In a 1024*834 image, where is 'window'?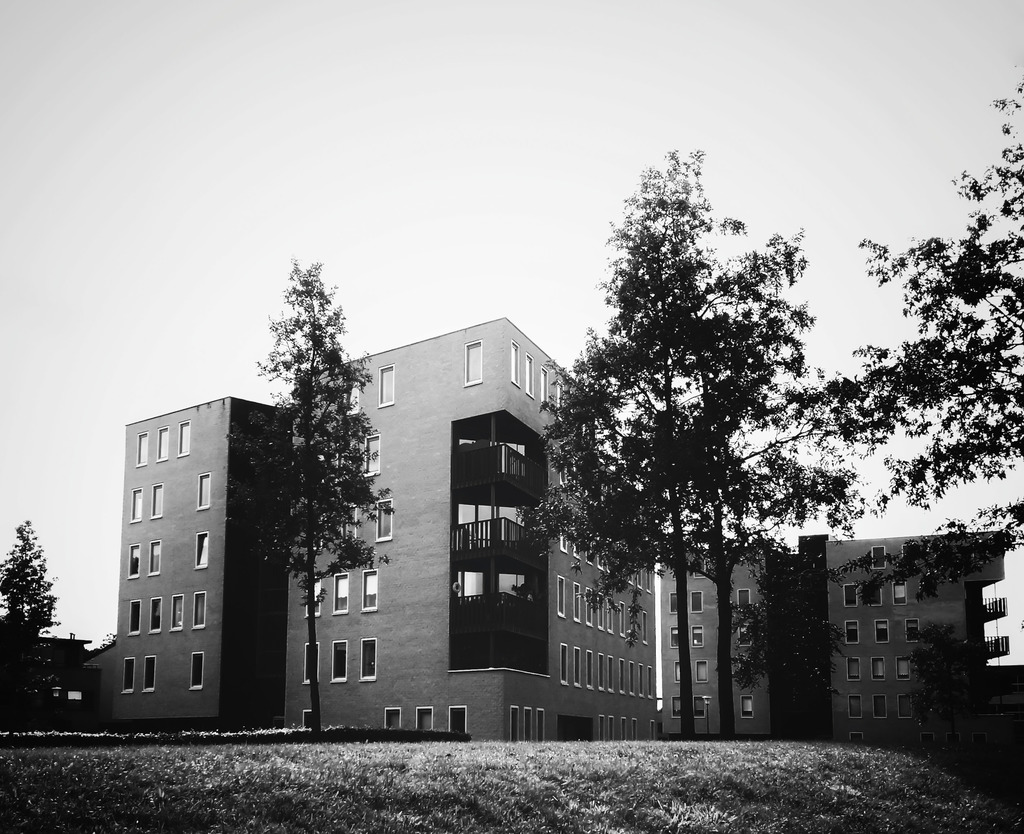
(x1=650, y1=719, x2=655, y2=741).
